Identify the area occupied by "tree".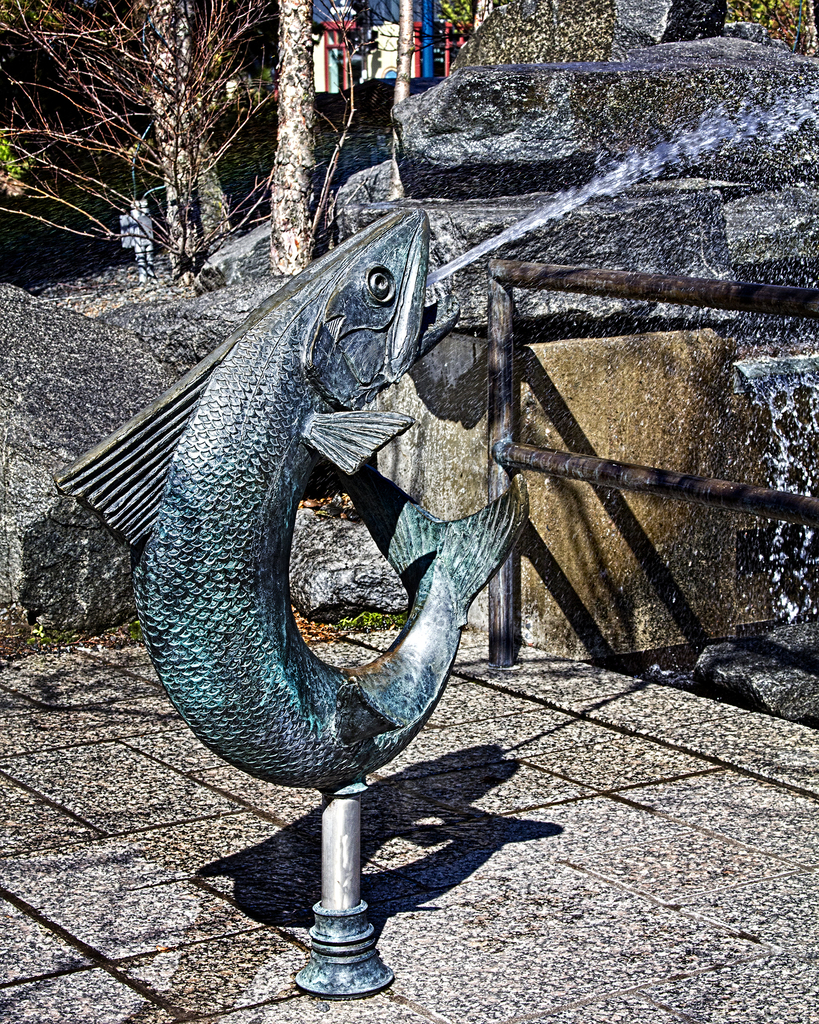
Area: detection(0, 0, 274, 277).
